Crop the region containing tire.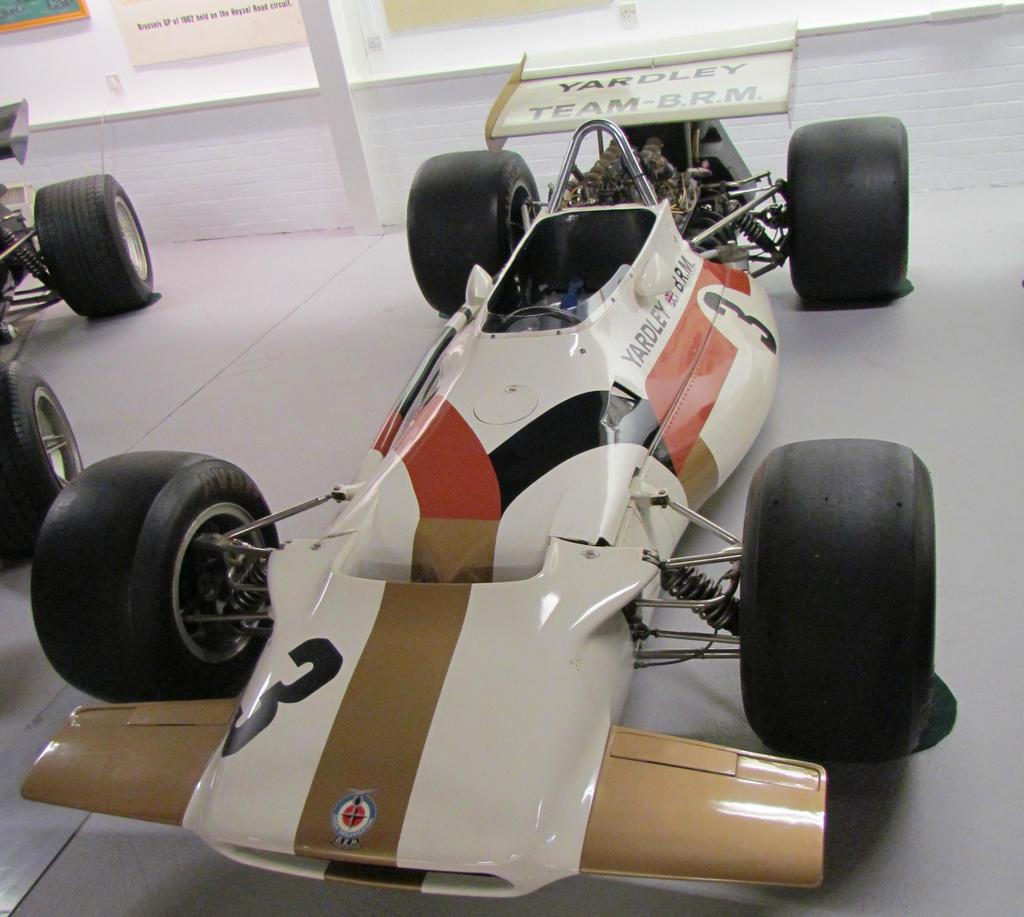
Crop region: [left=405, top=154, right=542, bottom=312].
